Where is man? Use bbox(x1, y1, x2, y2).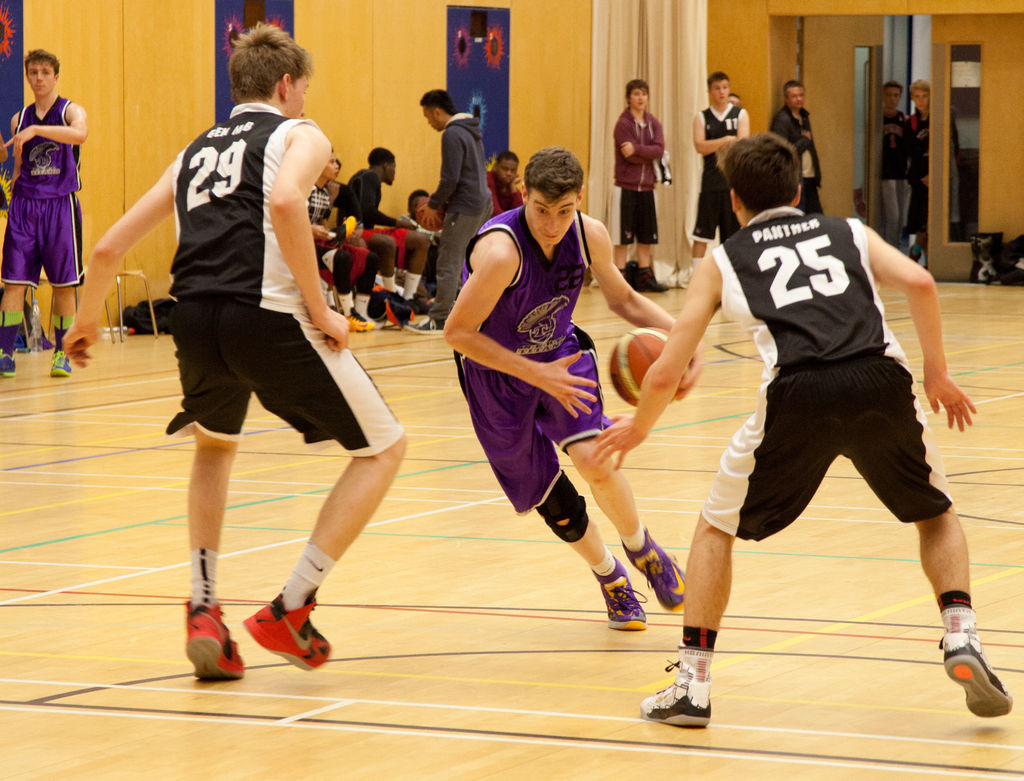
bbox(882, 75, 908, 252).
